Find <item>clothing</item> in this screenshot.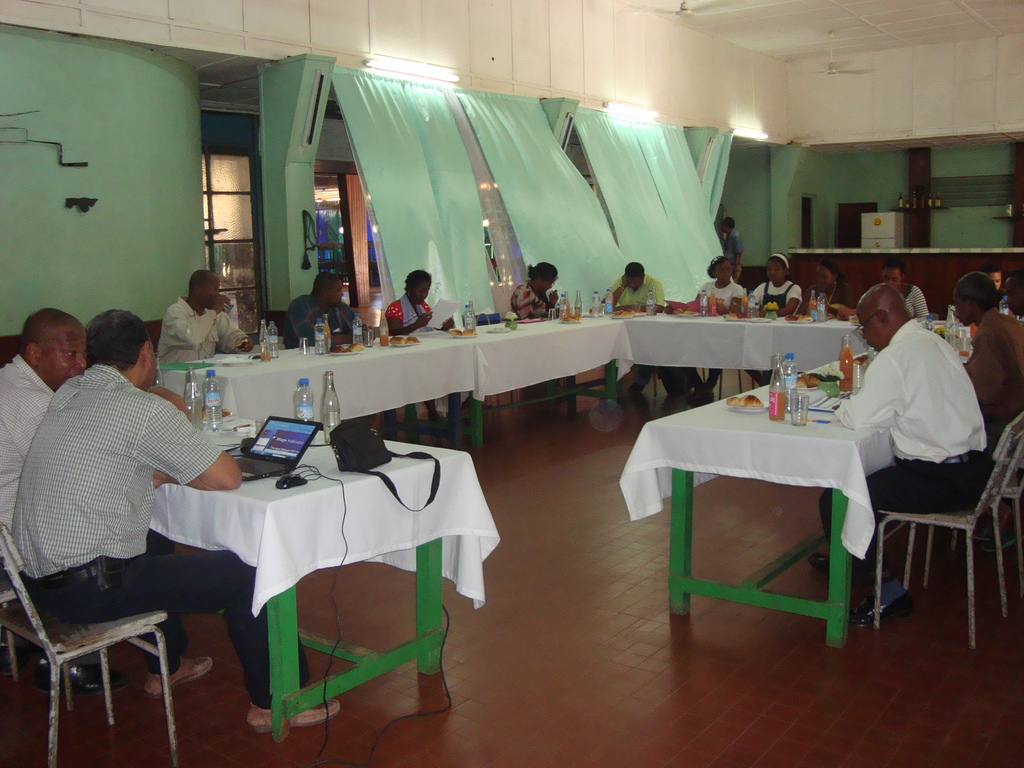
The bounding box for <item>clothing</item> is 12,313,229,712.
